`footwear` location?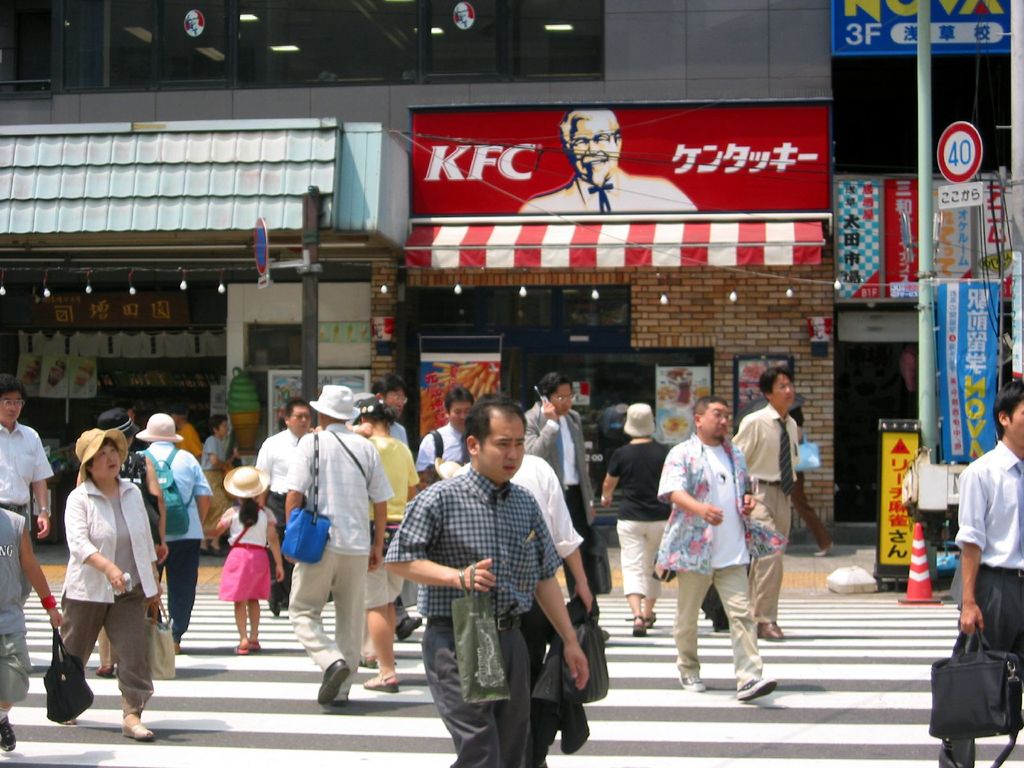
[left=95, top=663, right=114, bottom=676]
